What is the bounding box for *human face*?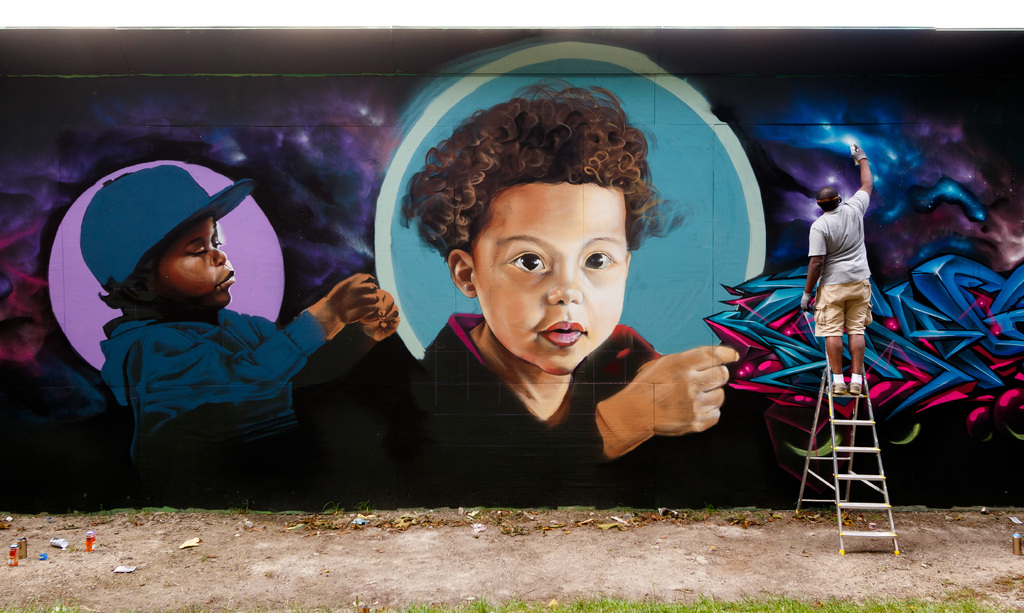
468:183:625:373.
